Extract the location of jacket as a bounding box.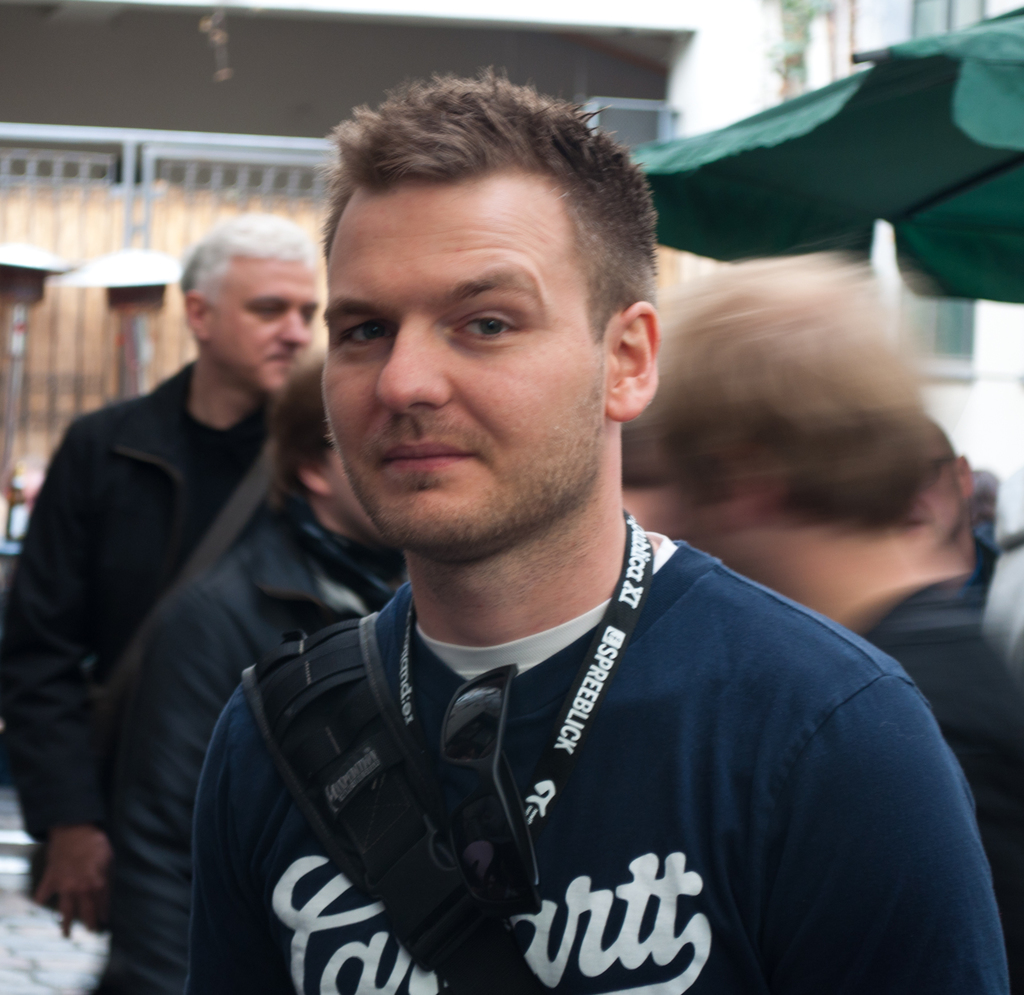
[0,353,275,842].
